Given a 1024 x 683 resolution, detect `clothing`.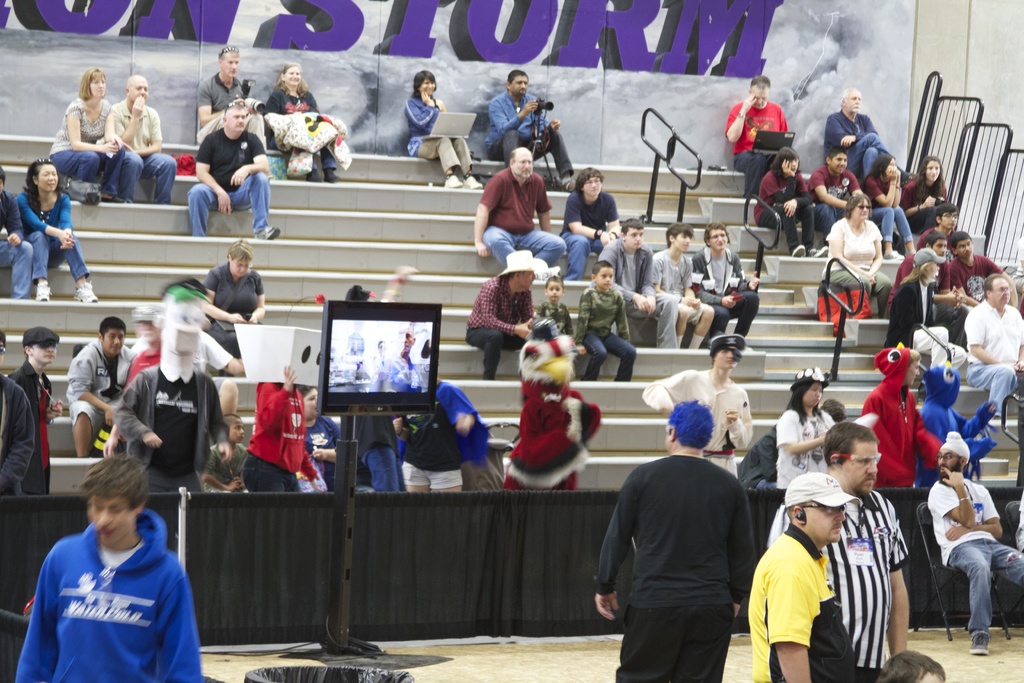
(x1=721, y1=97, x2=794, y2=204).
